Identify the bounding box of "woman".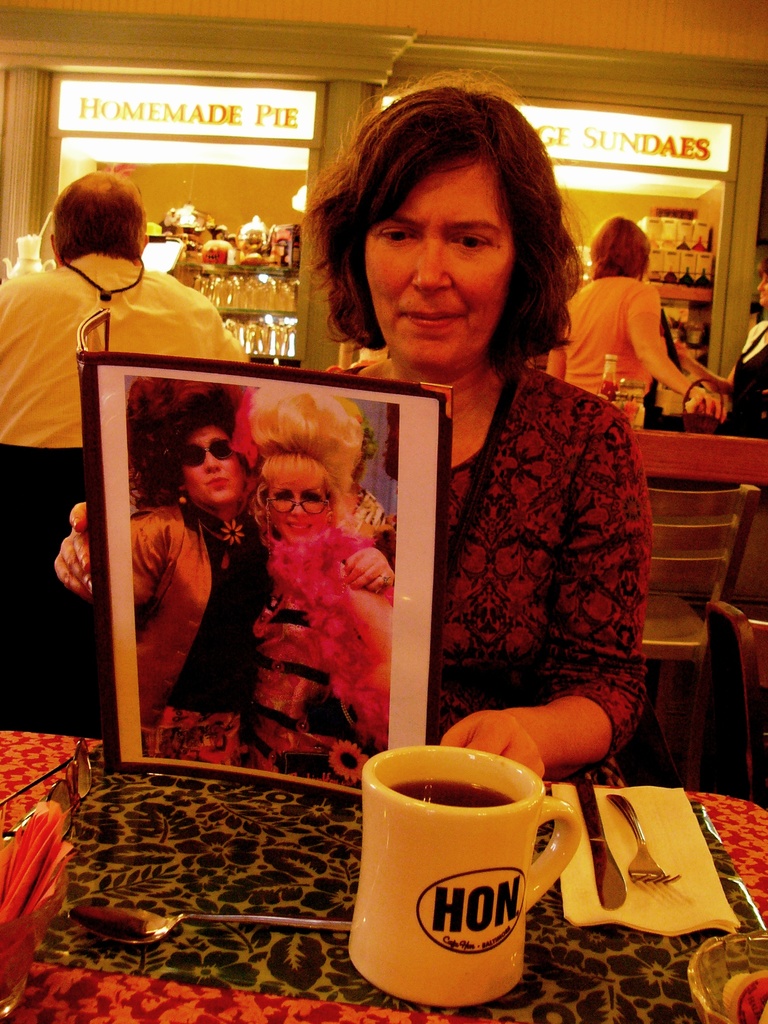
[x1=548, y1=214, x2=726, y2=426].
